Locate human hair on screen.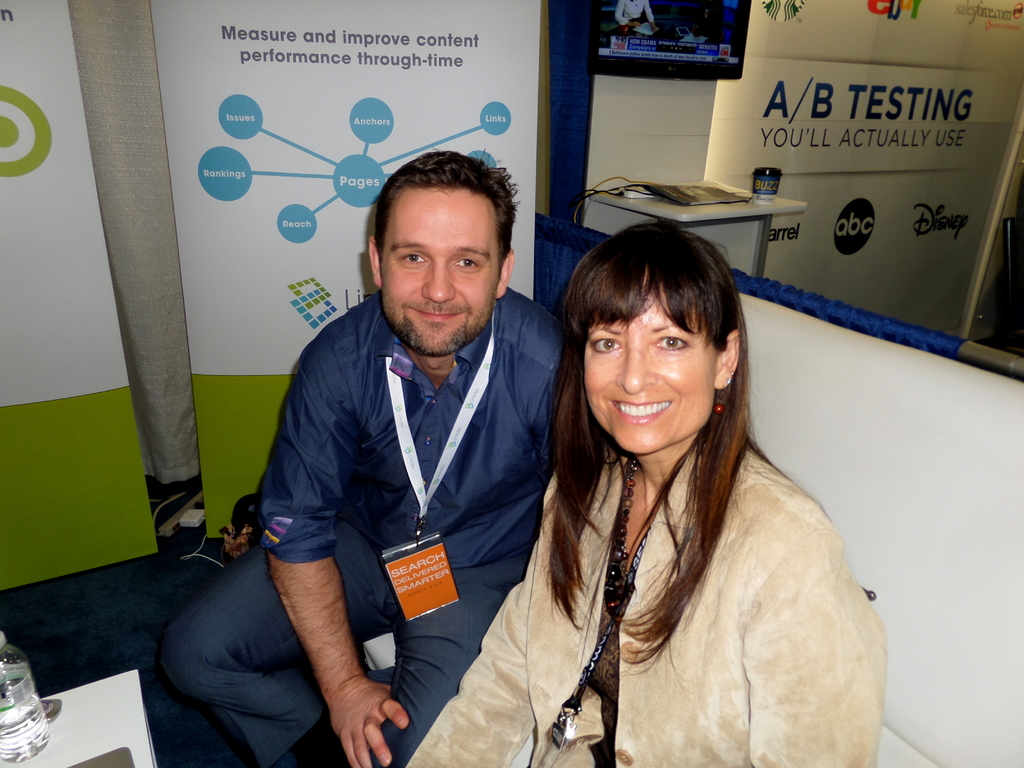
On screen at bbox=[536, 220, 752, 659].
